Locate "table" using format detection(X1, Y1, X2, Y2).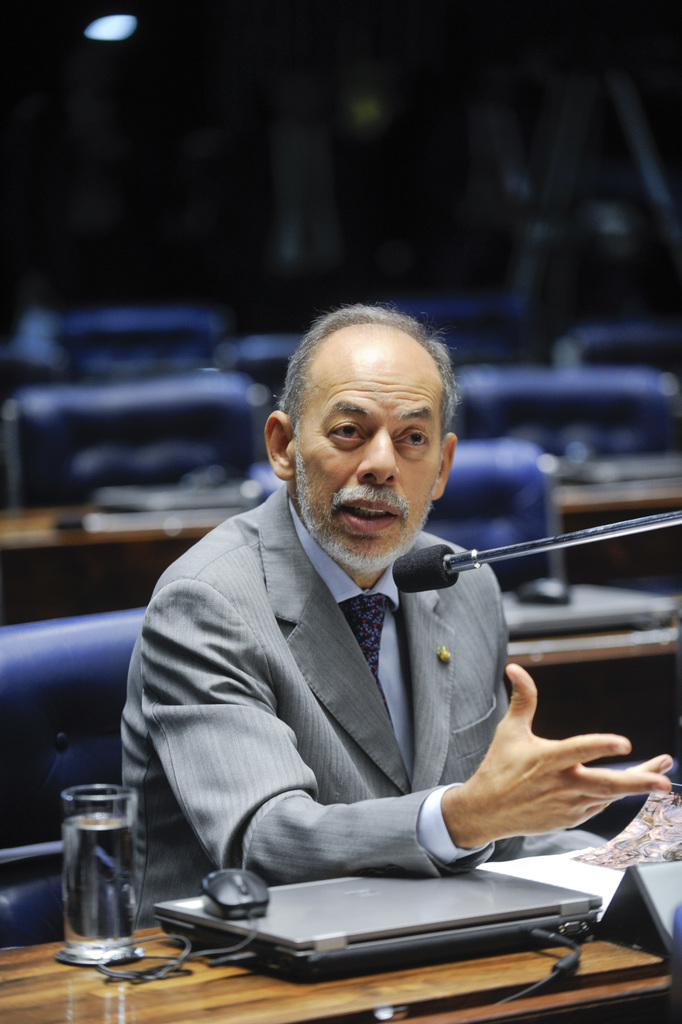
detection(87, 841, 665, 998).
